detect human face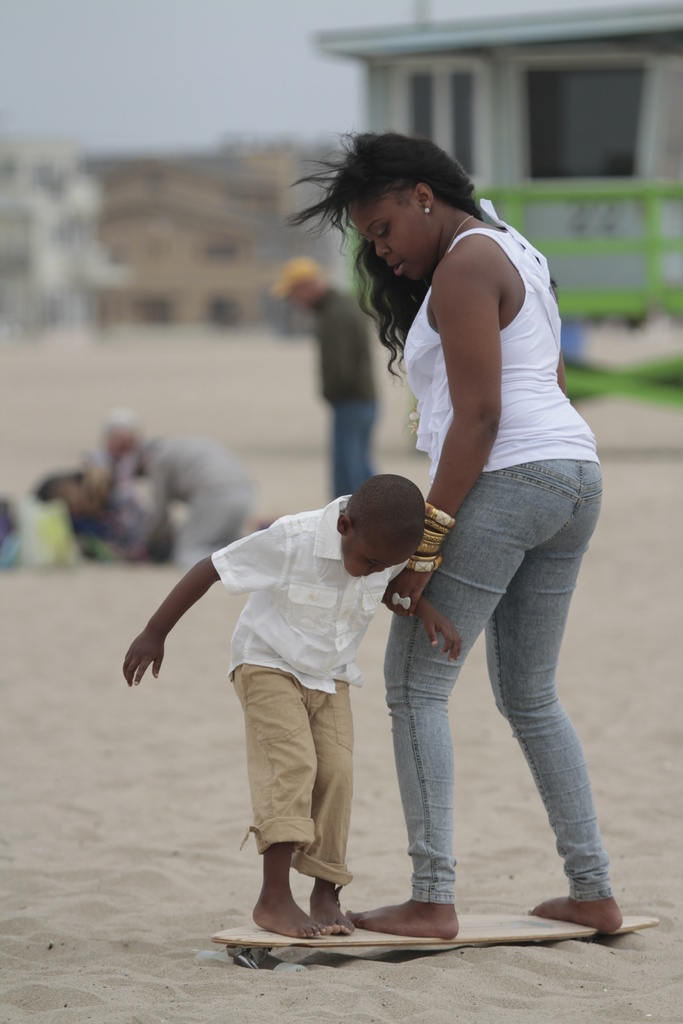
pyautogui.locateOnScreen(344, 529, 416, 577)
